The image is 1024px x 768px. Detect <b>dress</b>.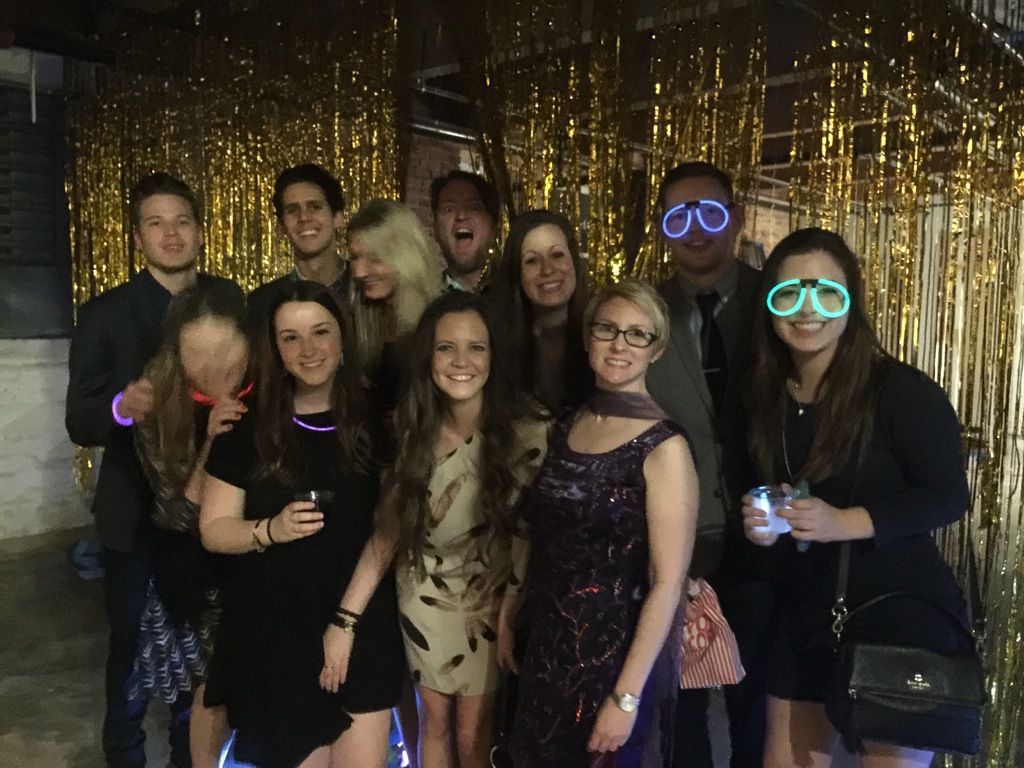
Detection: locate(778, 355, 980, 746).
